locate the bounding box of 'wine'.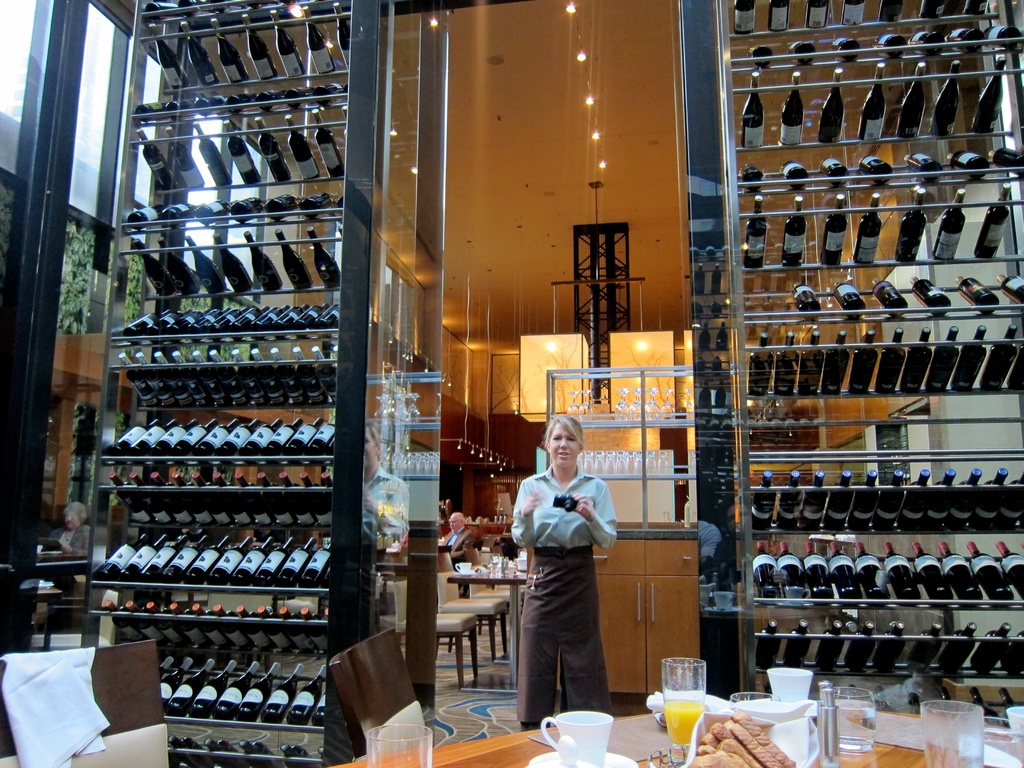
Bounding box: BBox(189, 308, 228, 337).
